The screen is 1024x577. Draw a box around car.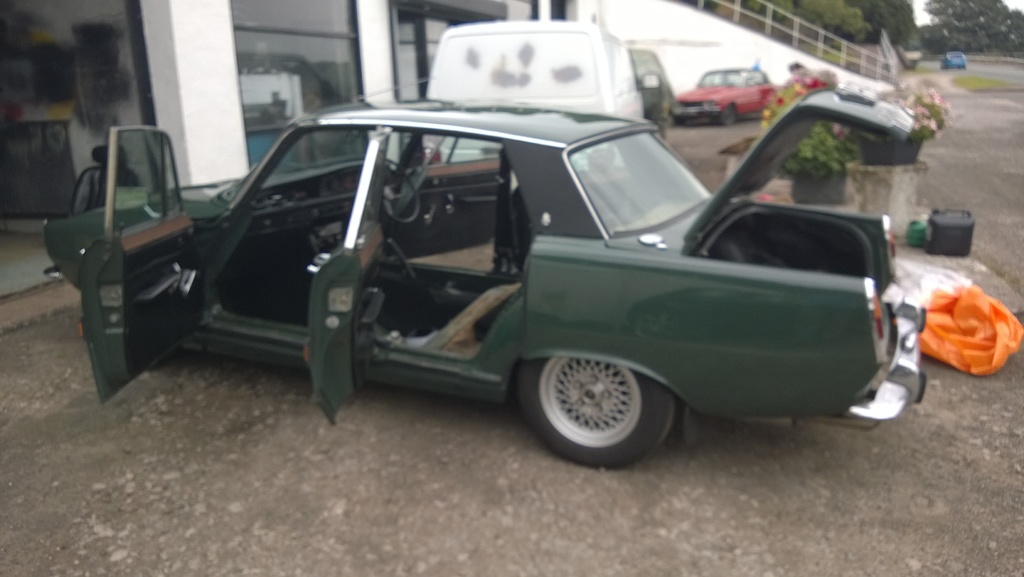
<region>669, 68, 774, 130</region>.
